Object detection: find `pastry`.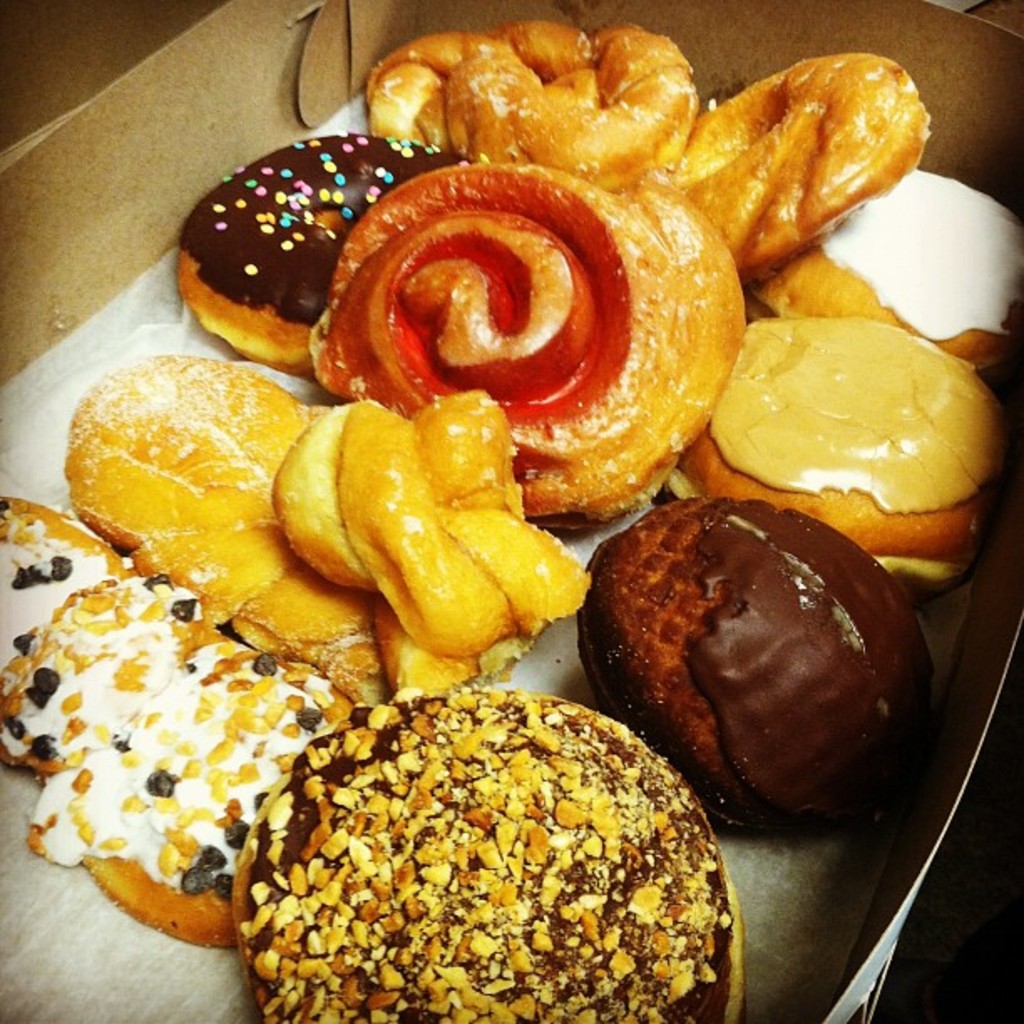
bbox=(59, 358, 594, 735).
